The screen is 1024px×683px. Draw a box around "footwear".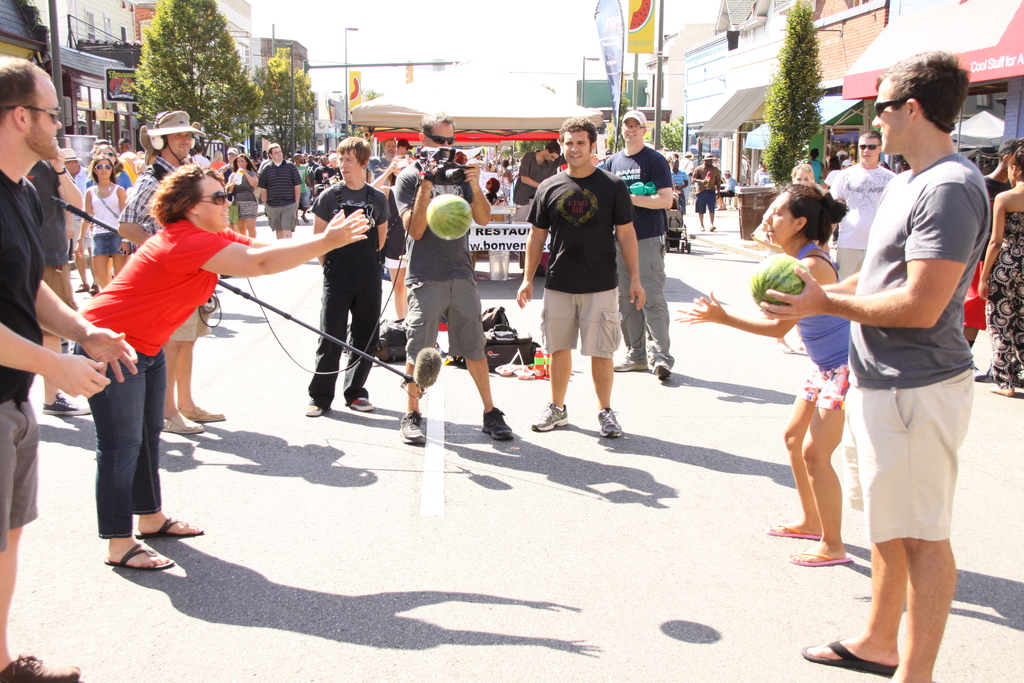
<box>790,545,852,569</box>.
